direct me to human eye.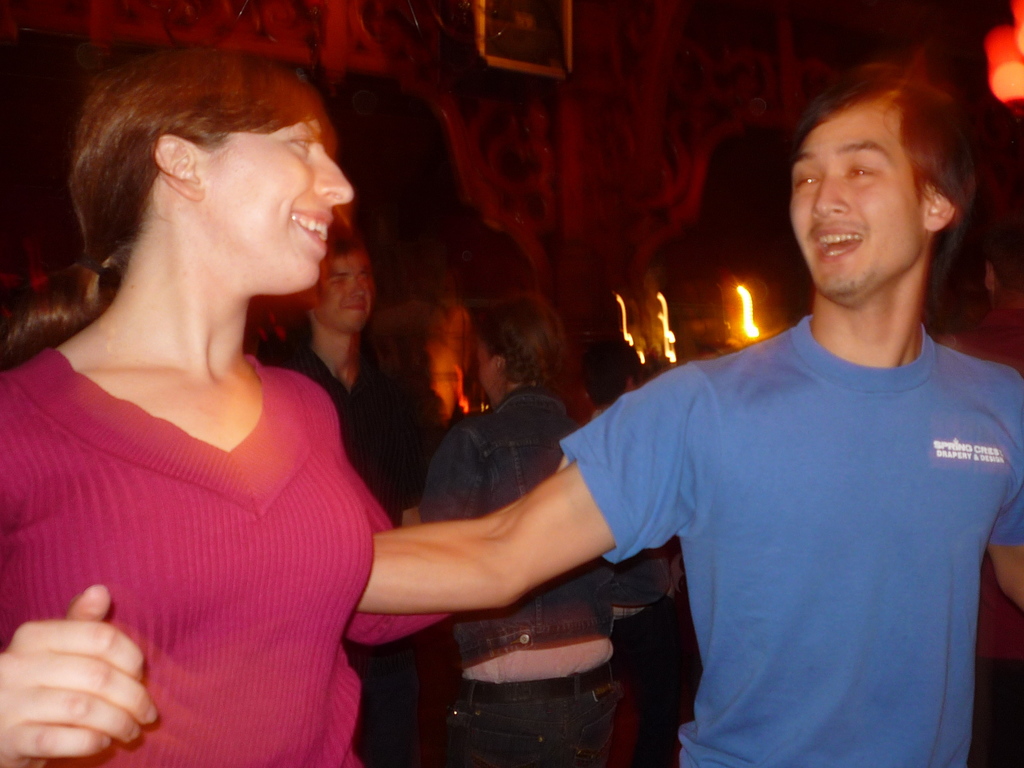
Direction: x1=797, y1=172, x2=821, y2=191.
